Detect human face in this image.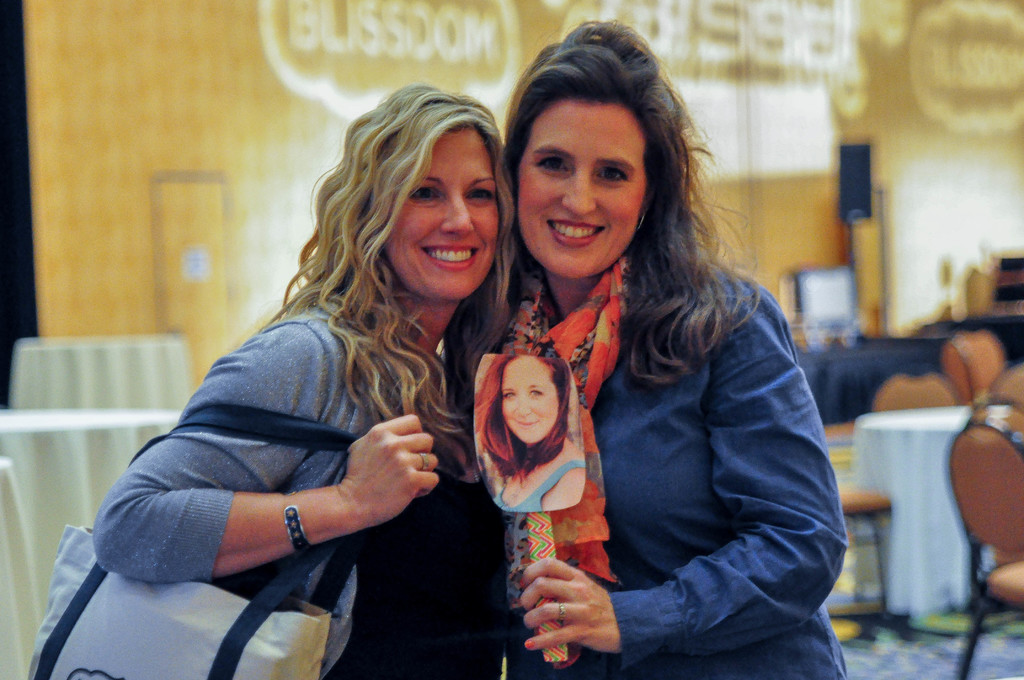
Detection: 522:97:648:279.
